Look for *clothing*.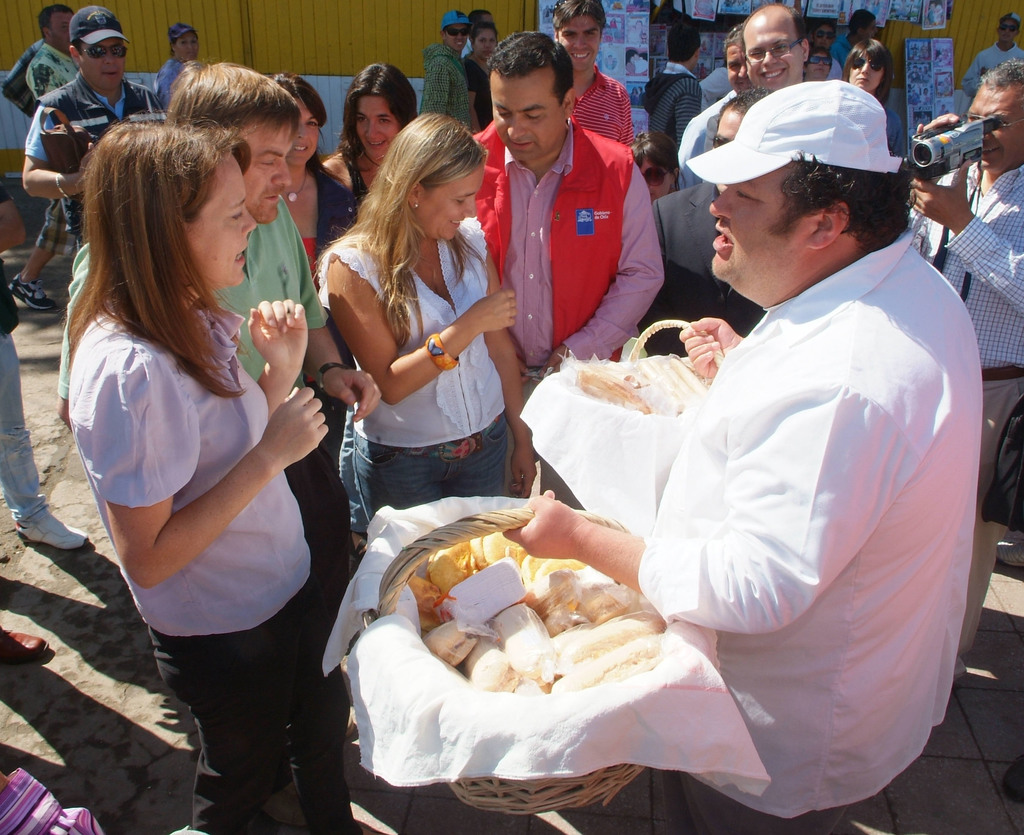
Found: [x1=342, y1=147, x2=378, y2=215].
